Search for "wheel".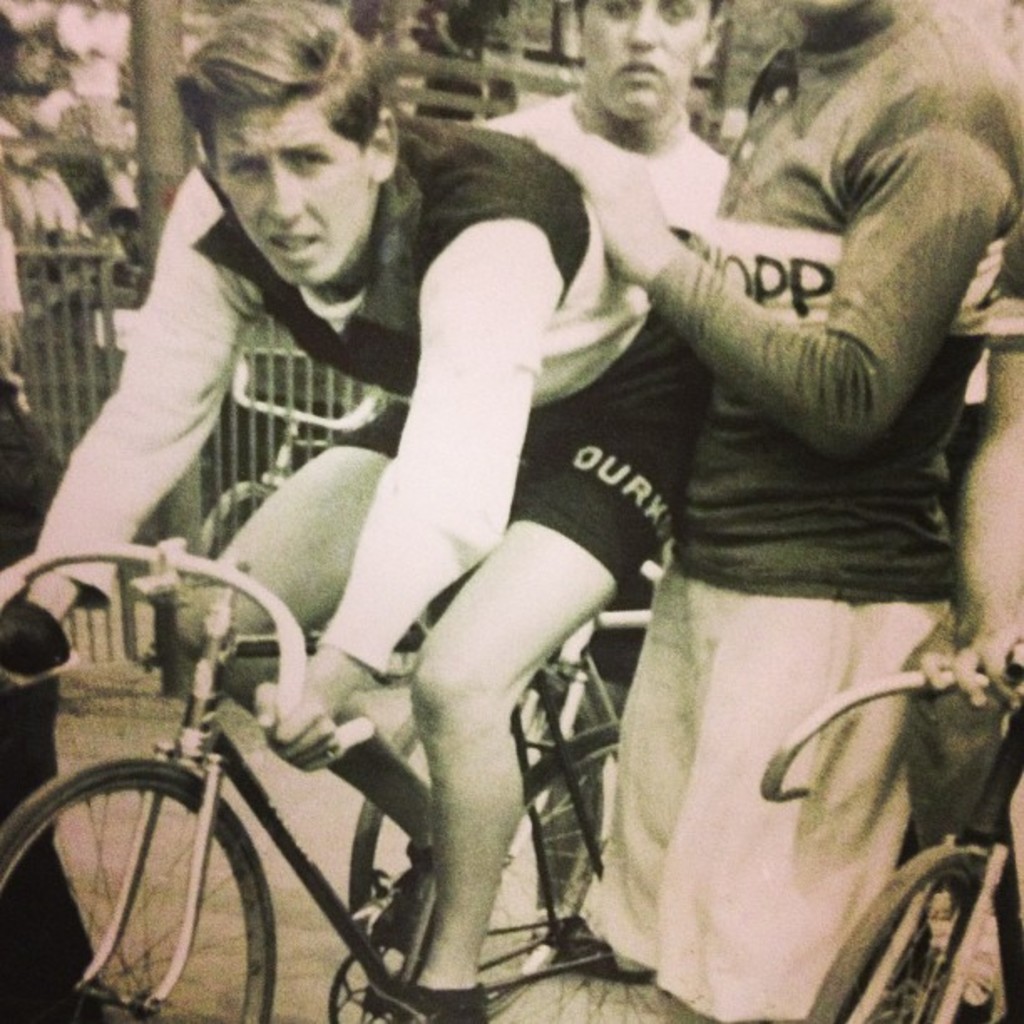
Found at box=[52, 726, 318, 1001].
